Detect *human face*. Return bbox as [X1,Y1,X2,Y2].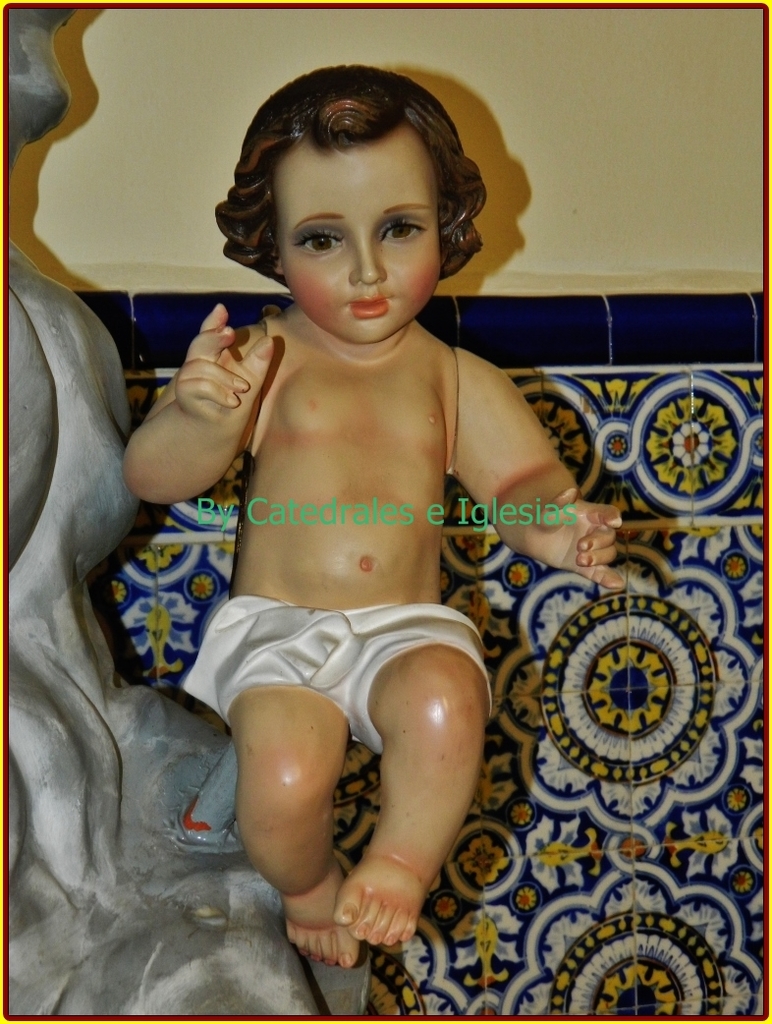
[270,131,446,343].
